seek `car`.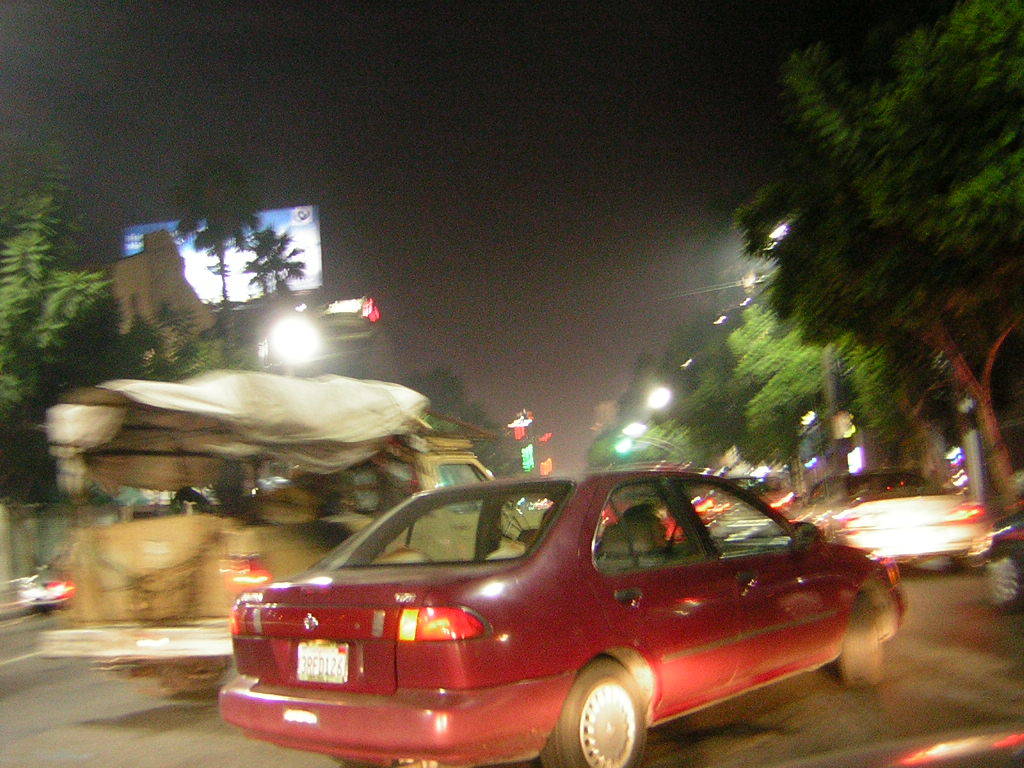
599, 485, 716, 546.
